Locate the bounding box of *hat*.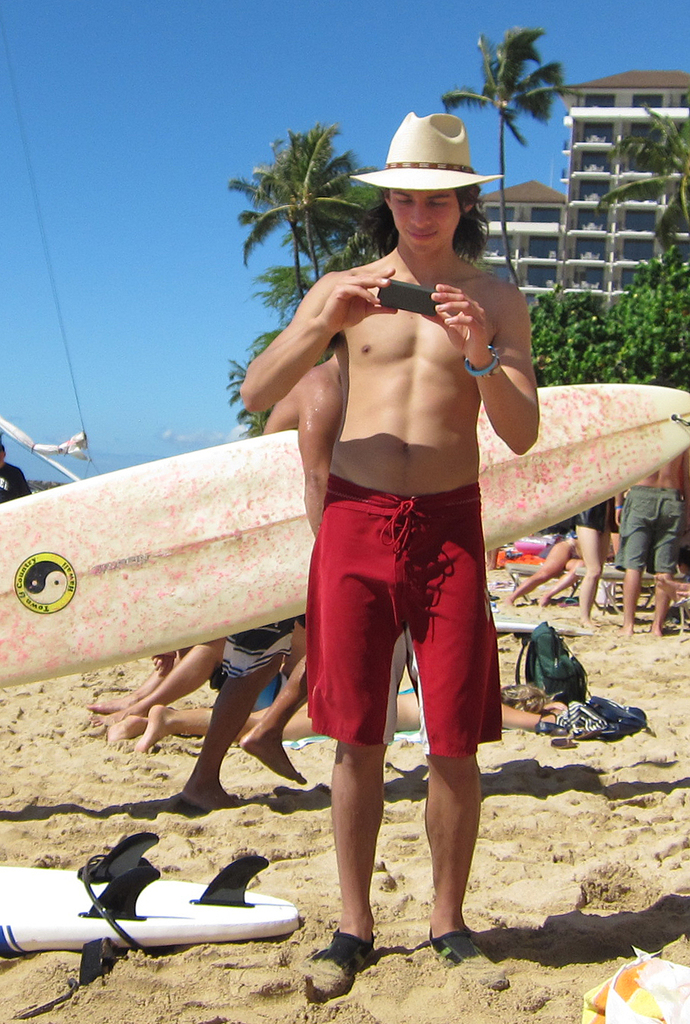
Bounding box: bbox(349, 111, 504, 194).
